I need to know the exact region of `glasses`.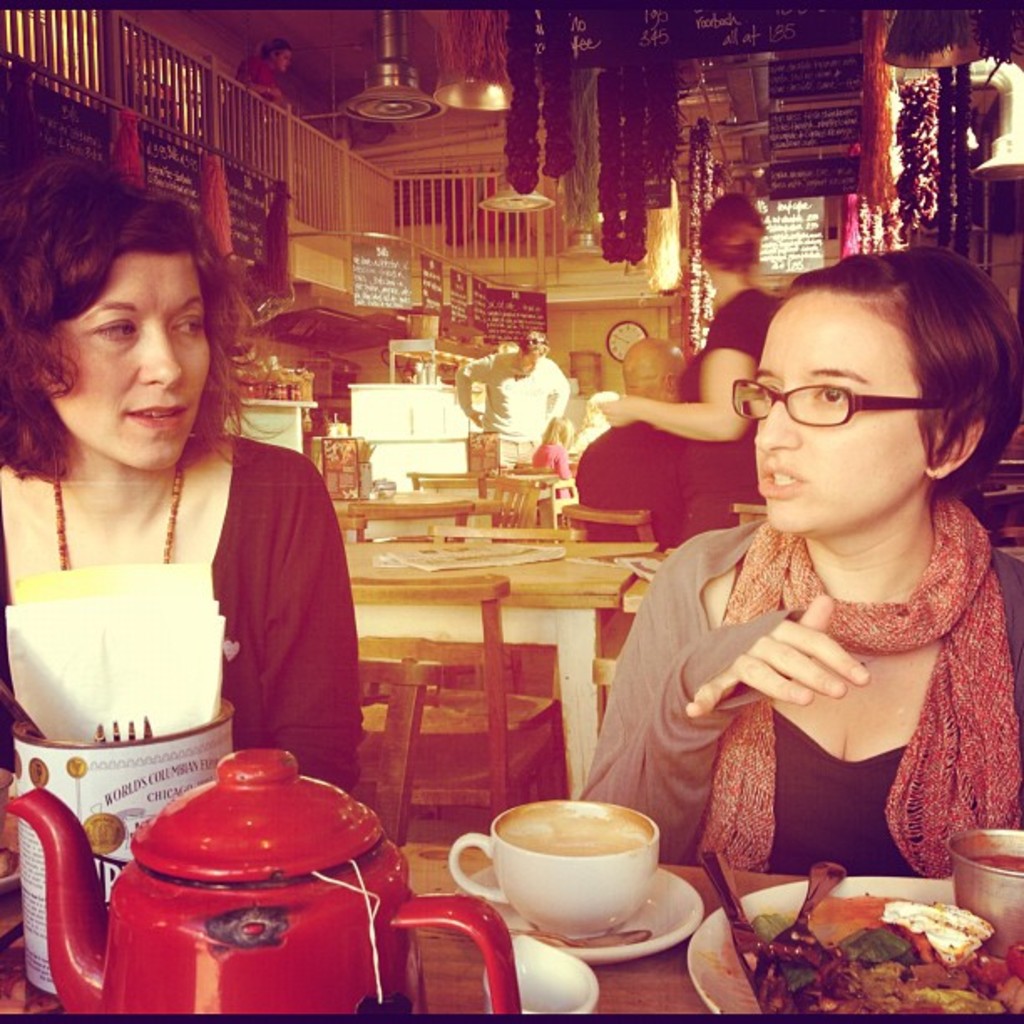
Region: 731:381:935:430.
